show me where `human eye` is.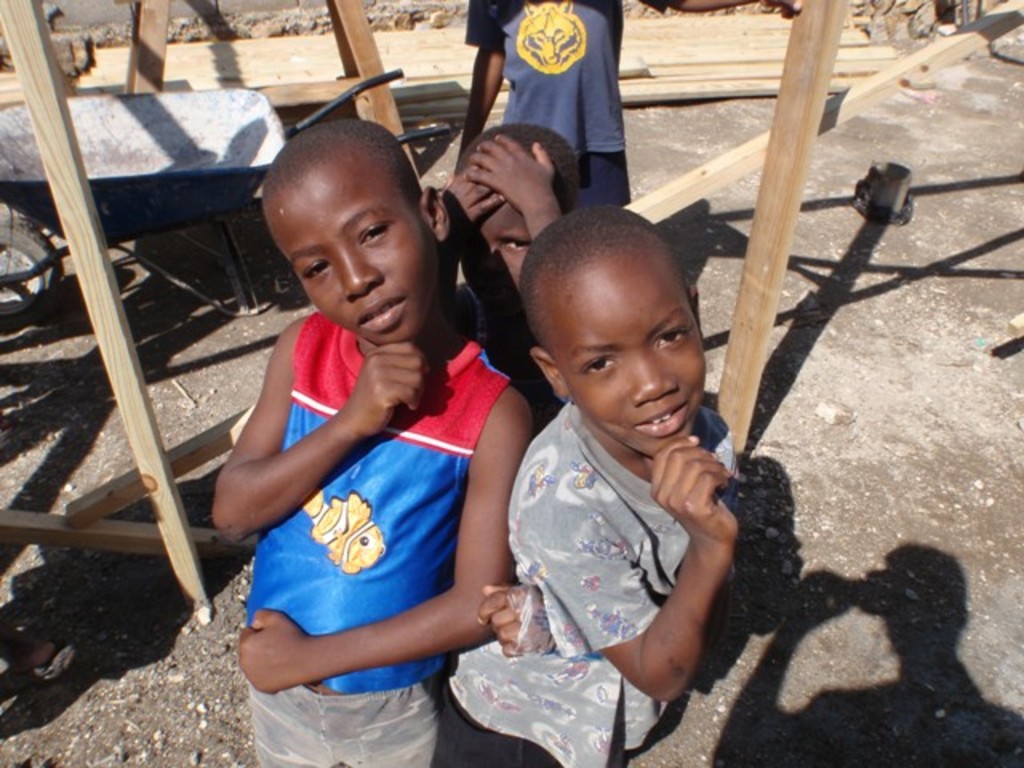
`human eye` is at (502,235,531,251).
